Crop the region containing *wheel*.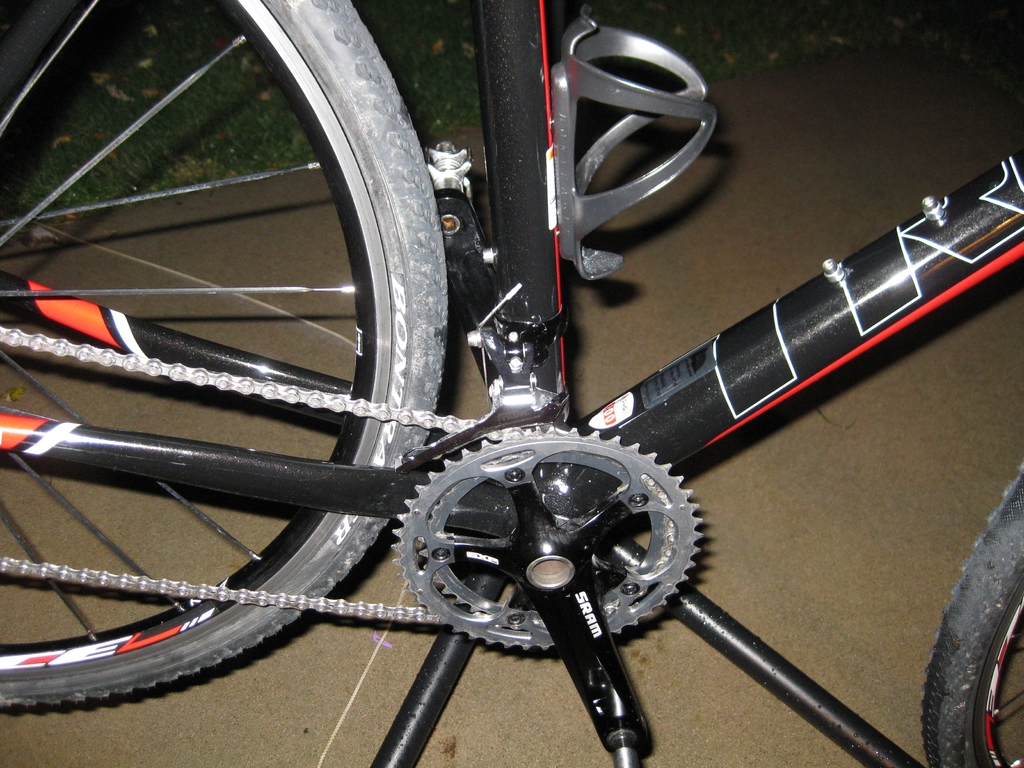
Crop region: bbox(929, 508, 1023, 764).
